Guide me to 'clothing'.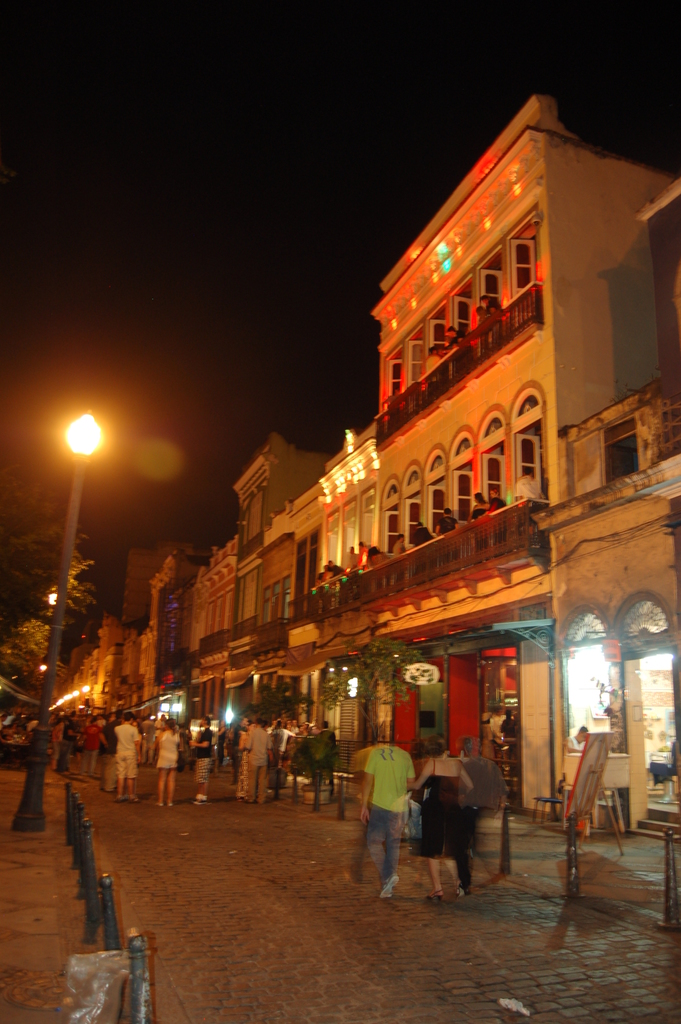
Guidance: {"left": 103, "top": 720, "right": 117, "bottom": 788}.
